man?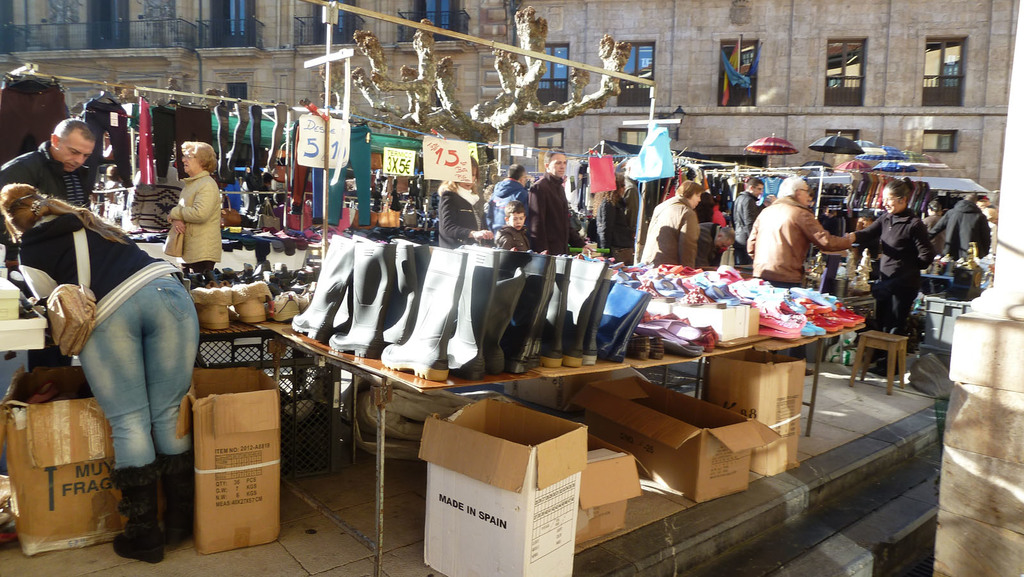
0,118,93,261
